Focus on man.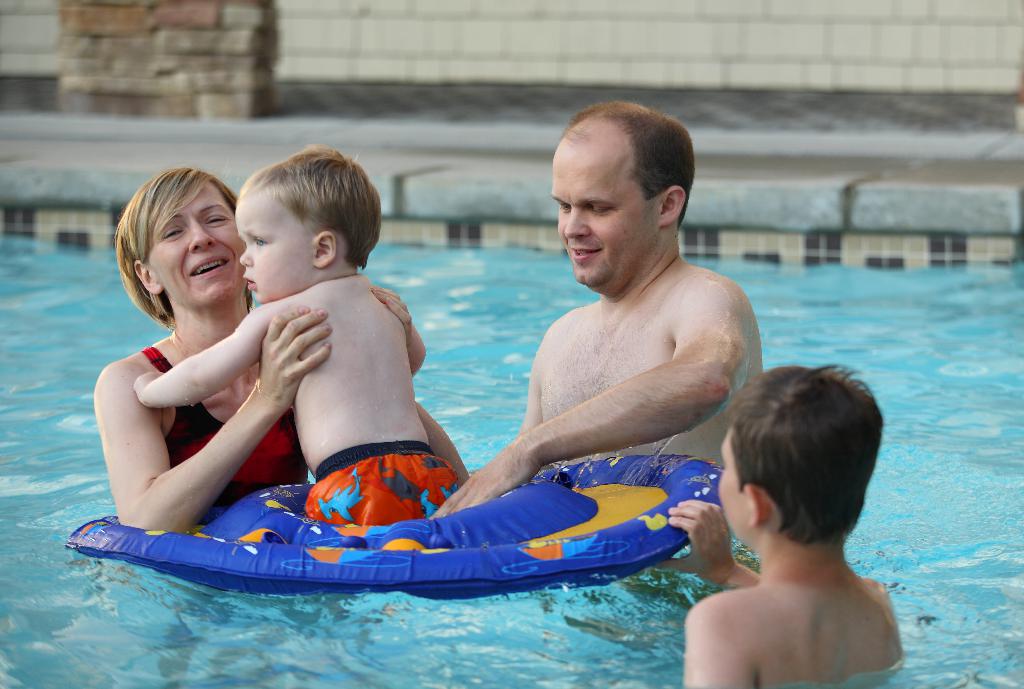
Focused at <box>483,113,767,528</box>.
